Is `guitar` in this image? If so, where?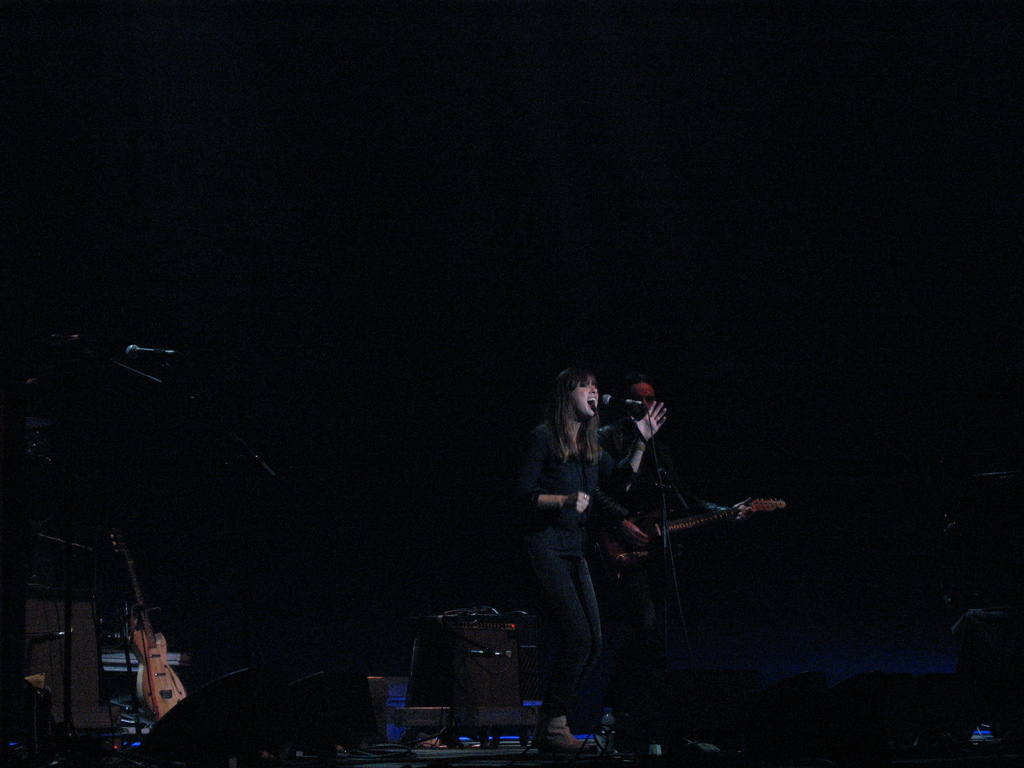
Yes, at <region>114, 523, 196, 719</region>.
